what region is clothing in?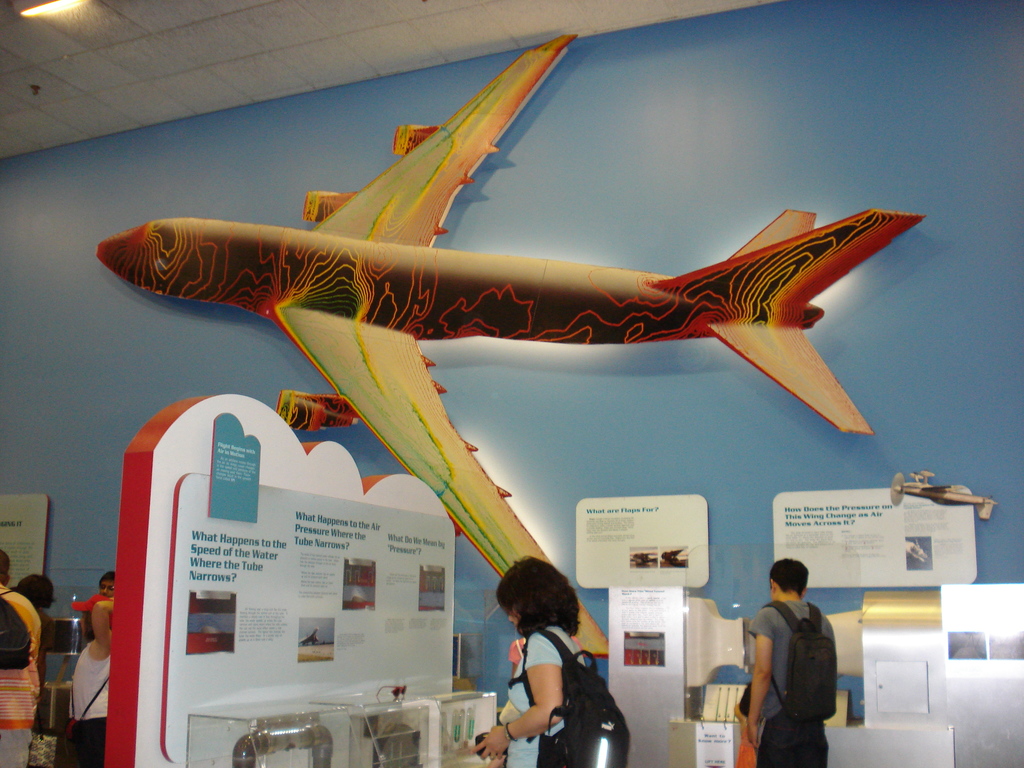
{"left": 749, "top": 580, "right": 848, "bottom": 756}.
